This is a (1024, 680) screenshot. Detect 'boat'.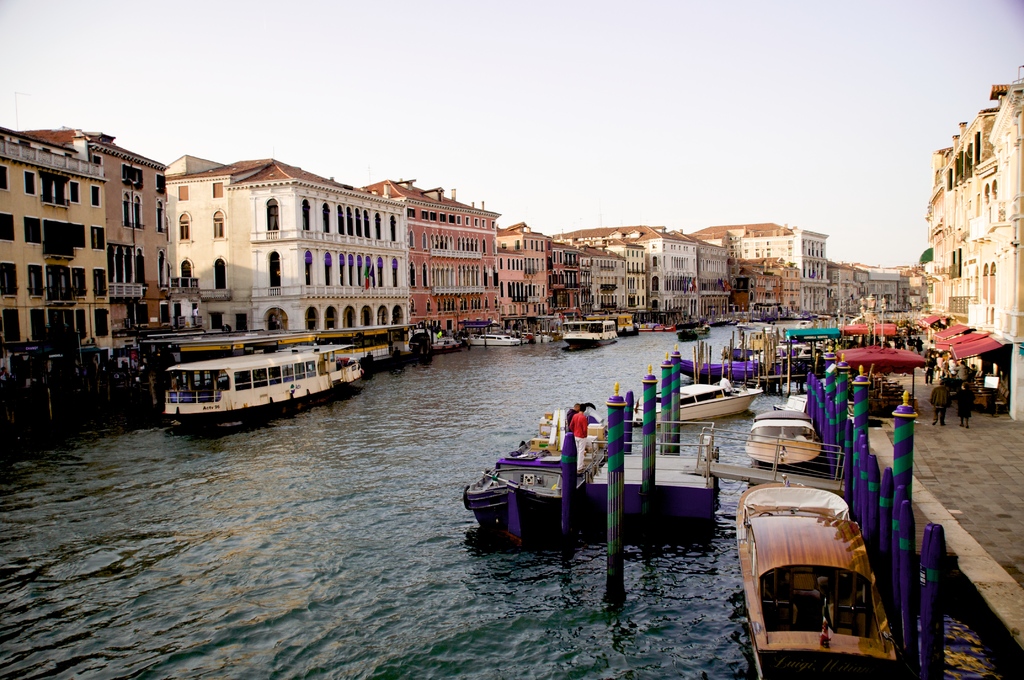
crop(671, 318, 712, 341).
